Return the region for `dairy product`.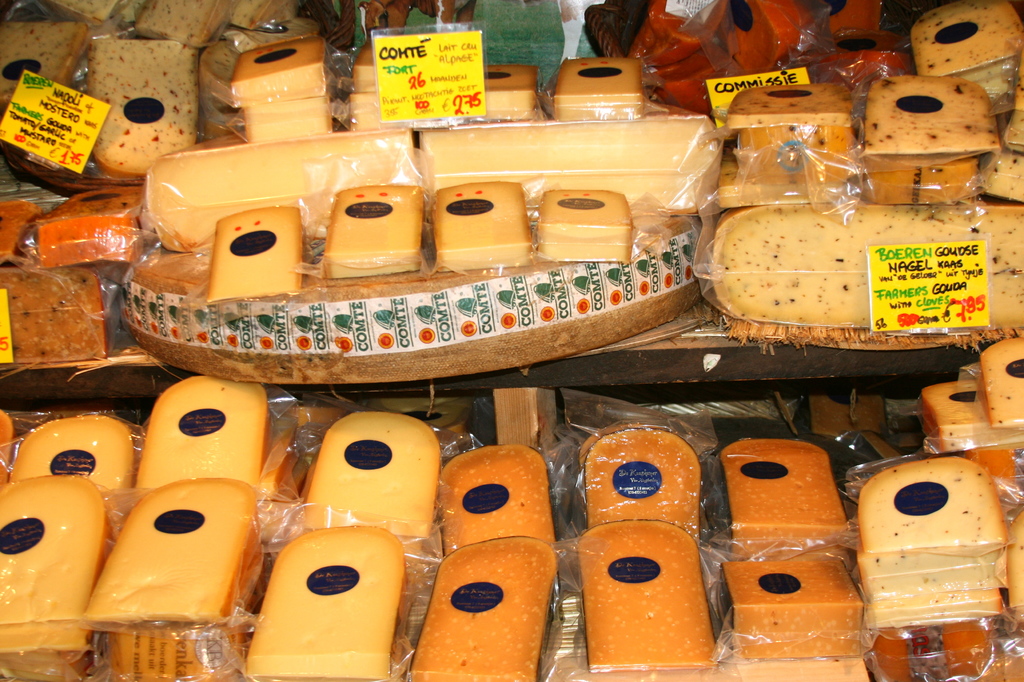
205:70:345:106.
